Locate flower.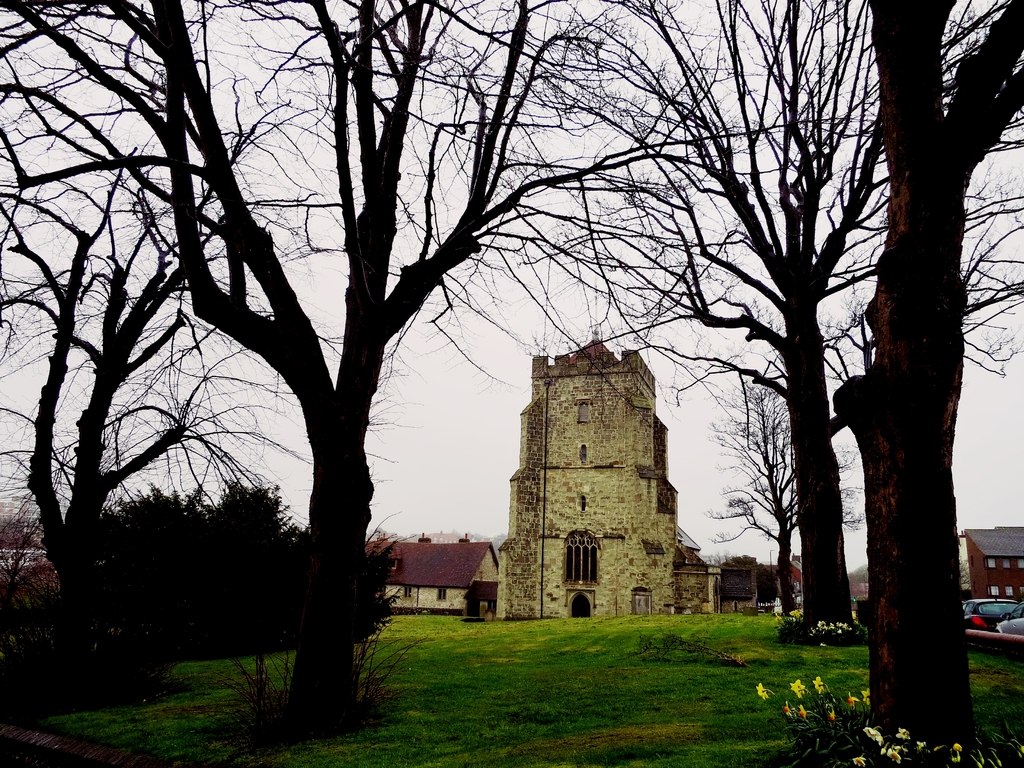
Bounding box: bbox(858, 691, 869, 701).
